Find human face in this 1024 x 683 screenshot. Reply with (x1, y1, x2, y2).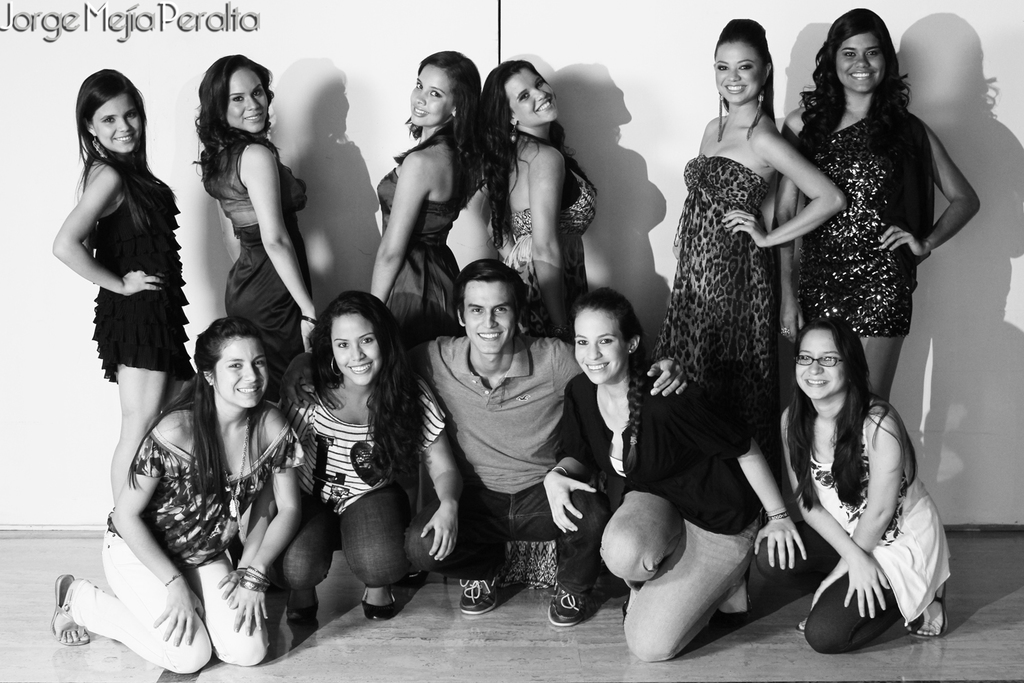
(214, 339, 267, 410).
